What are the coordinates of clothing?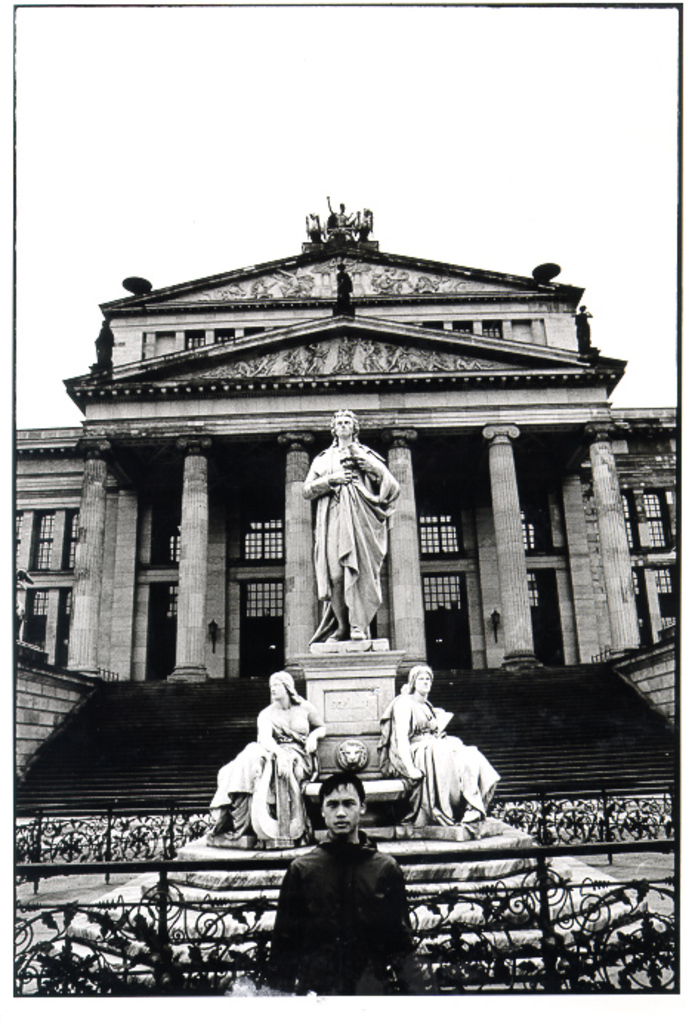
box=[383, 687, 504, 827].
